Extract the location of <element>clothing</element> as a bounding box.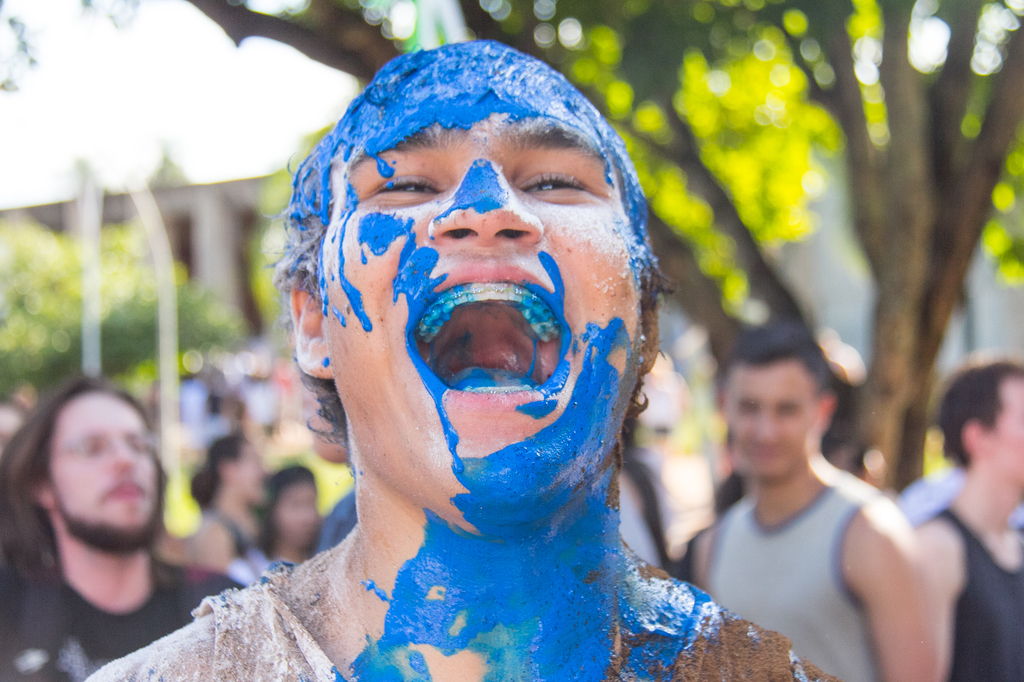
{"x1": 189, "y1": 565, "x2": 801, "y2": 681}.
